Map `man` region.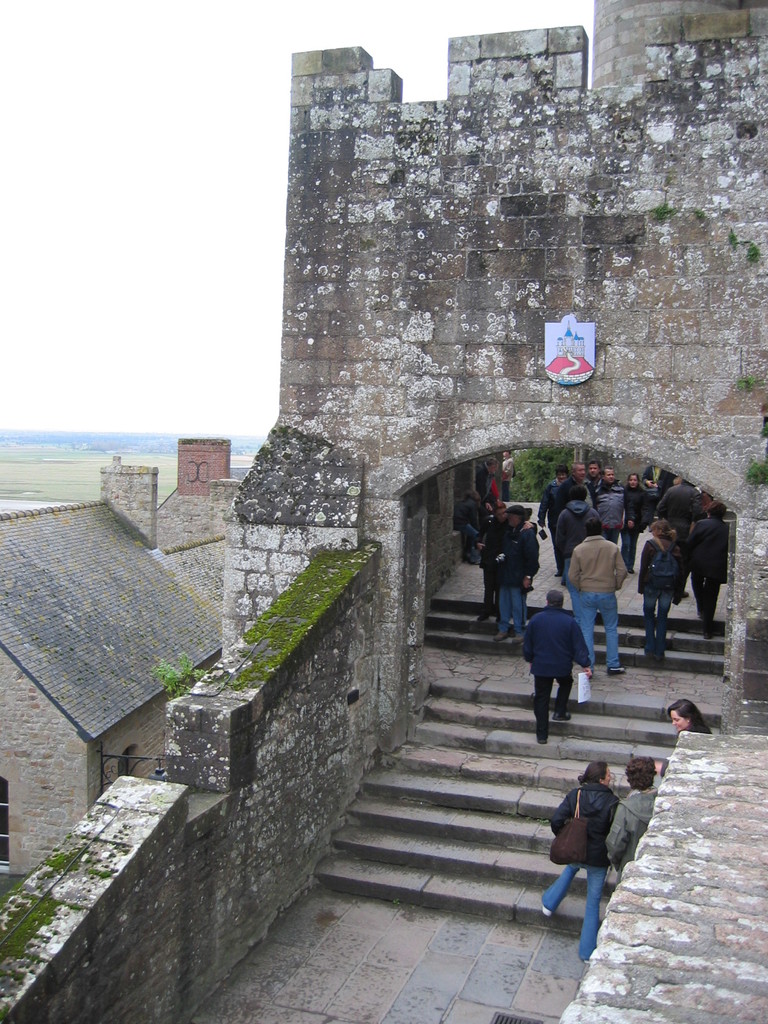
Mapped to {"left": 472, "top": 501, "right": 541, "bottom": 620}.
